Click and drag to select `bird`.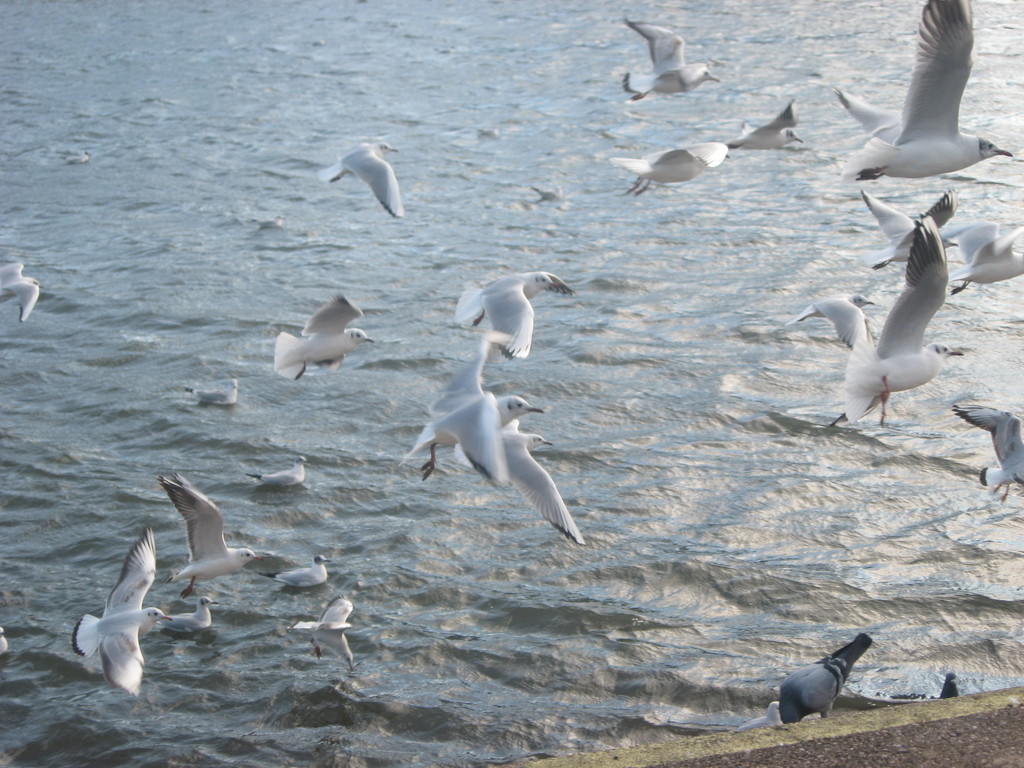
Selection: [181,375,242,403].
